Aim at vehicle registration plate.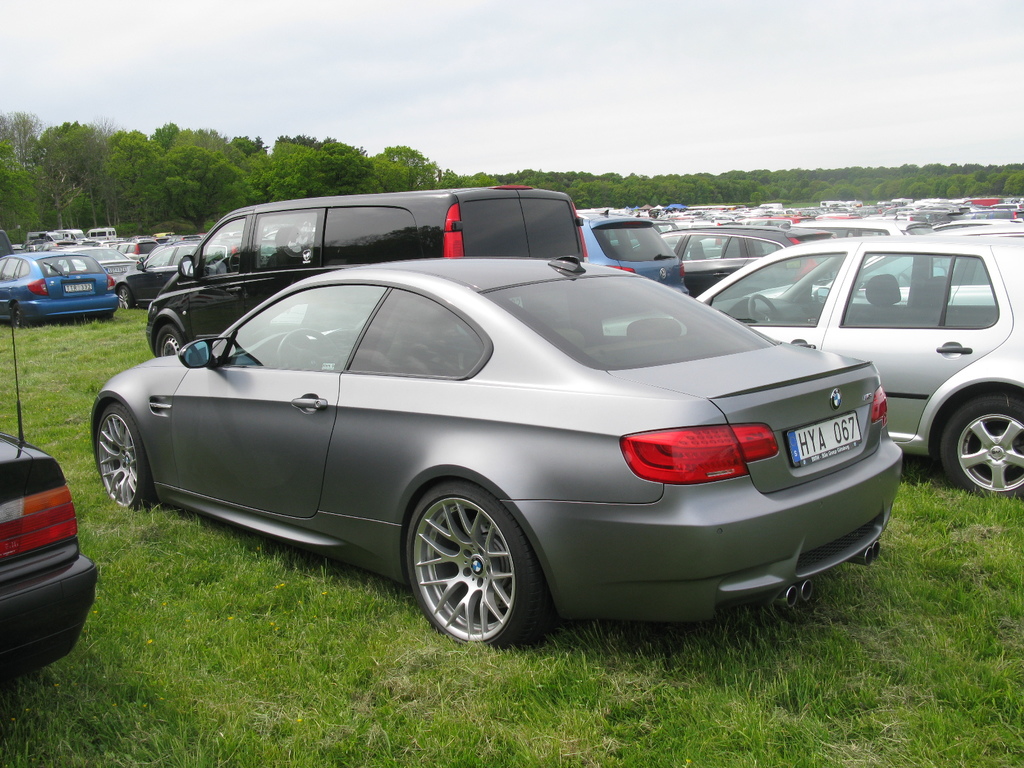
Aimed at rect(786, 413, 865, 470).
